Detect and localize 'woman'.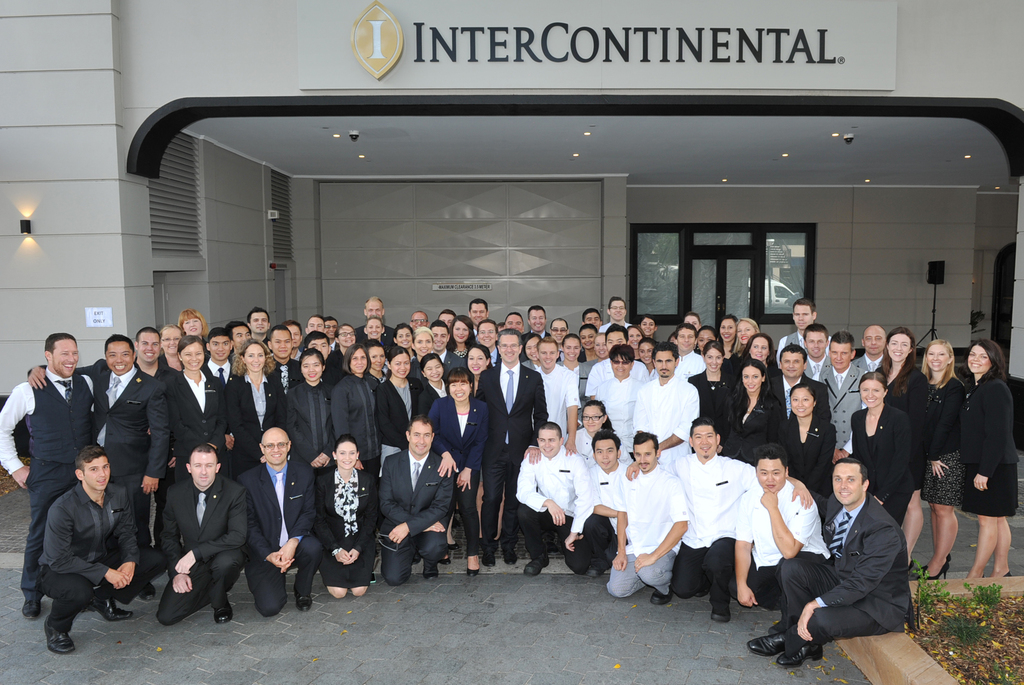
Localized at (522, 334, 544, 370).
